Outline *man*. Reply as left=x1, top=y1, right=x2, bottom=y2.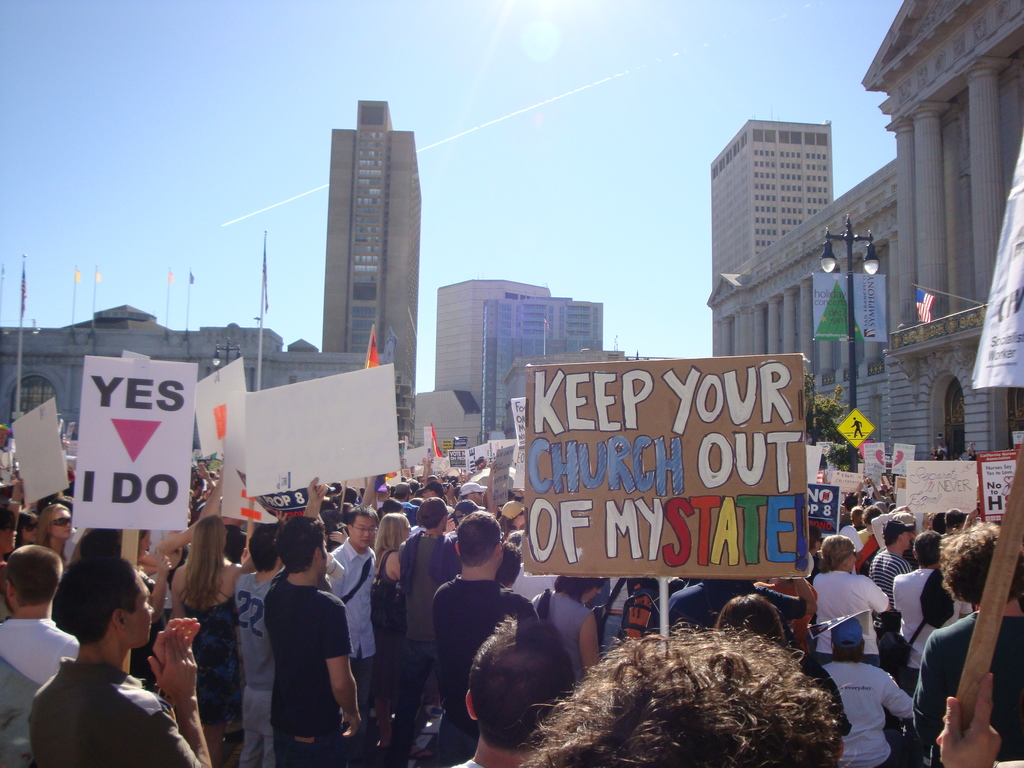
left=915, top=516, right=1023, bottom=761.
